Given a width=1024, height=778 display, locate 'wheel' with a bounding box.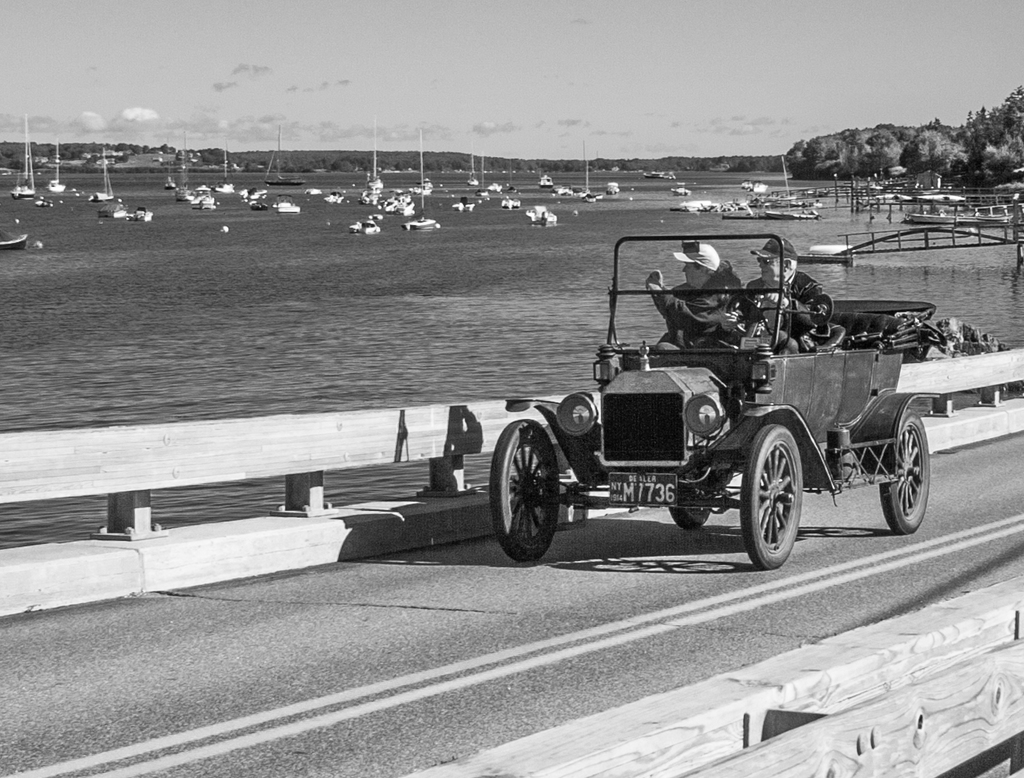
Located: BBox(506, 425, 579, 561).
